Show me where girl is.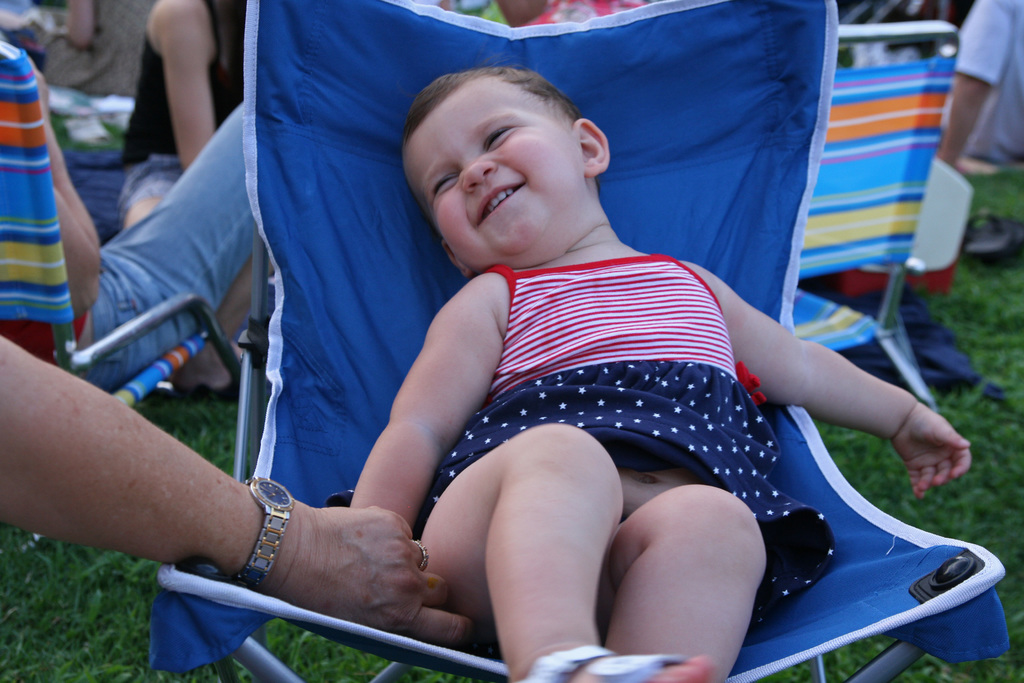
girl is at rect(118, 0, 244, 231).
